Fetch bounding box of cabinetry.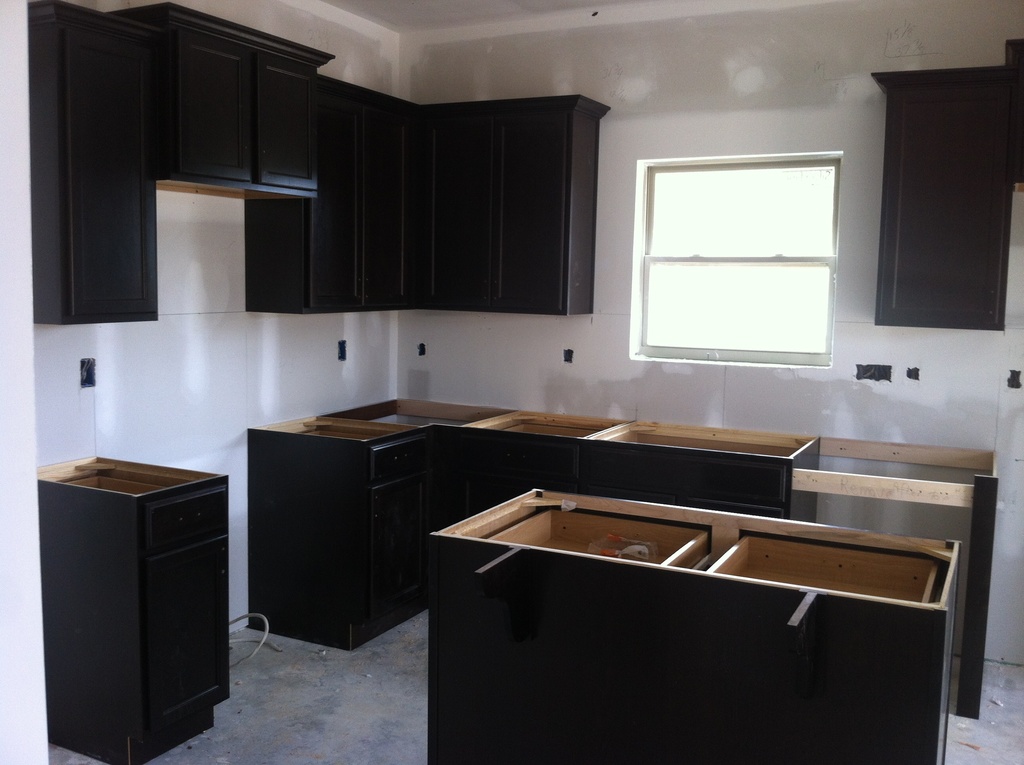
Bbox: <bbox>246, 95, 596, 315</bbox>.
